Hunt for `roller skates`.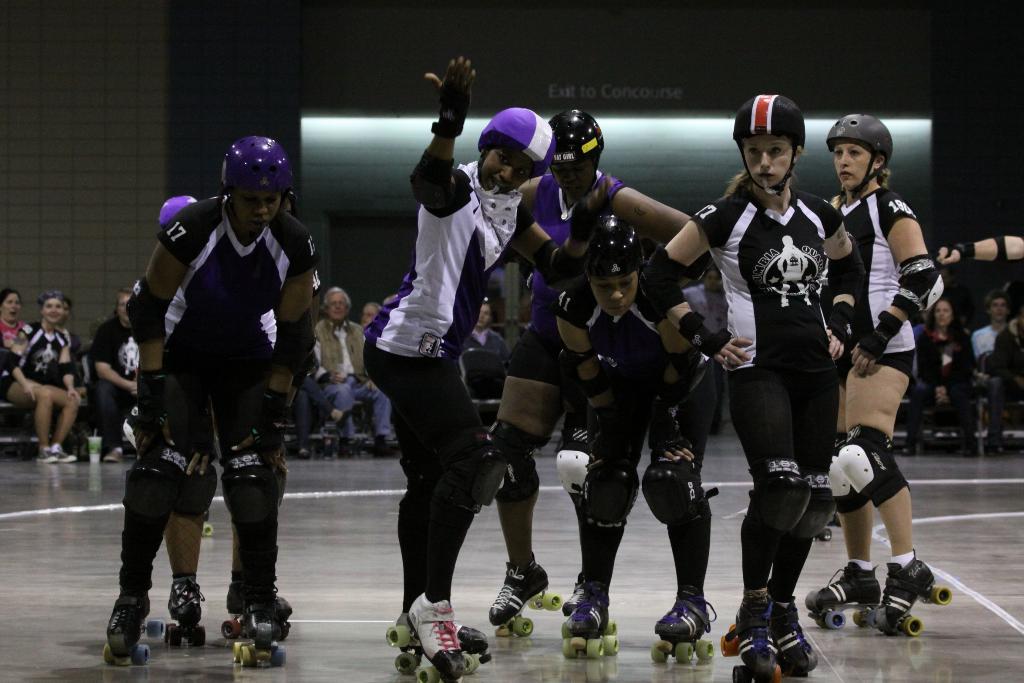
Hunted down at l=230, t=586, r=285, b=670.
